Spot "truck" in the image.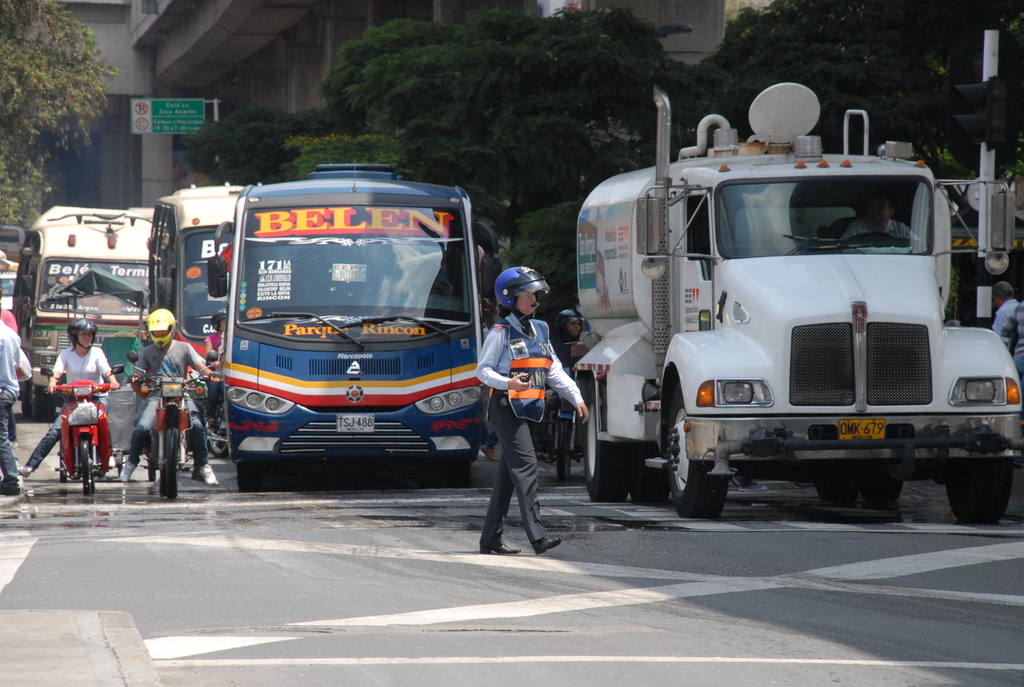
"truck" found at <box>580,102,996,537</box>.
